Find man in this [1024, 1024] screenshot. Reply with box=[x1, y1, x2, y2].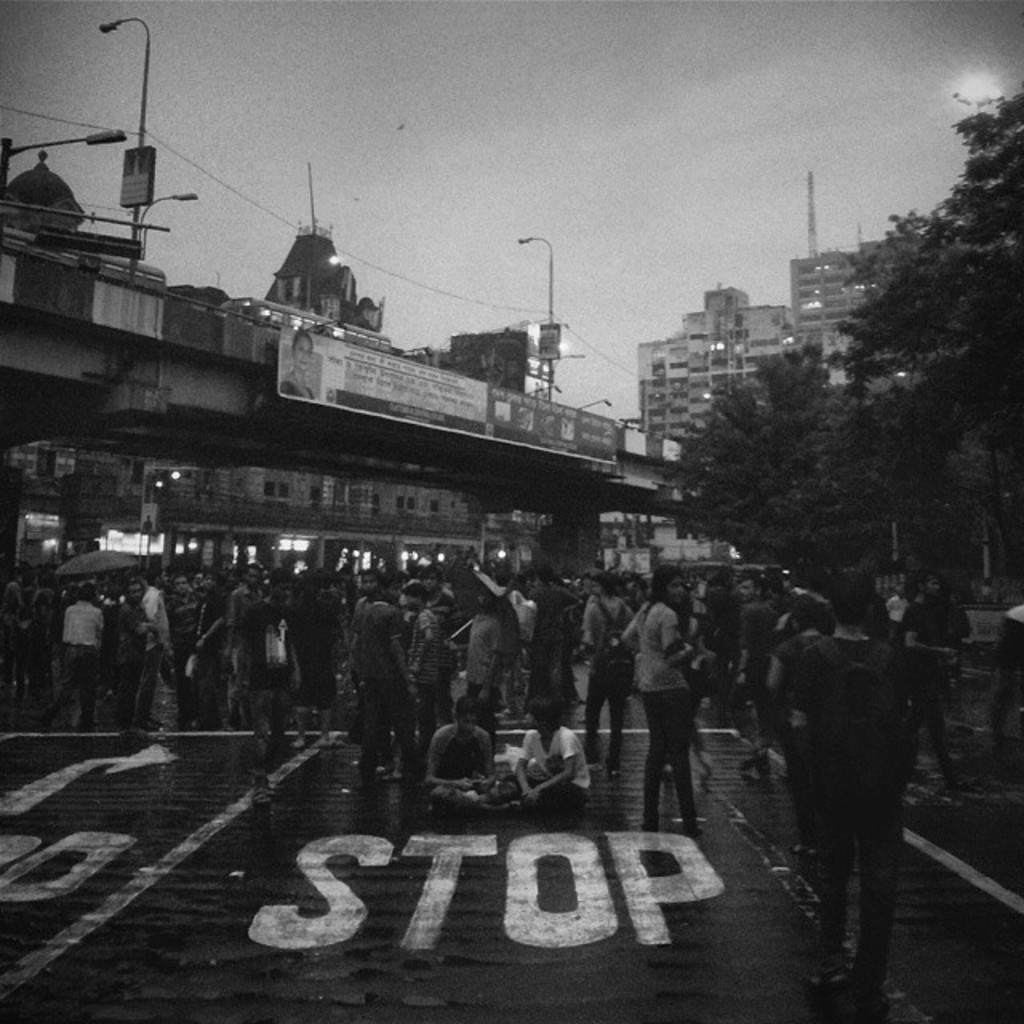
box=[762, 597, 915, 968].
